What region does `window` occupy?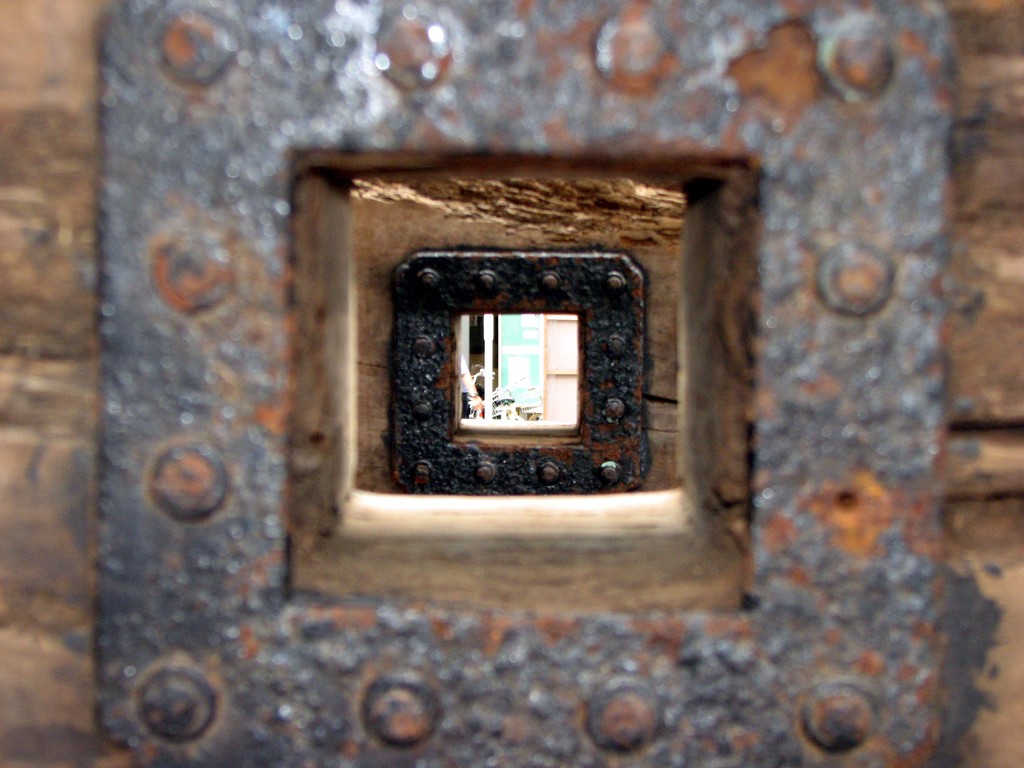
left=448, top=313, right=582, bottom=439.
